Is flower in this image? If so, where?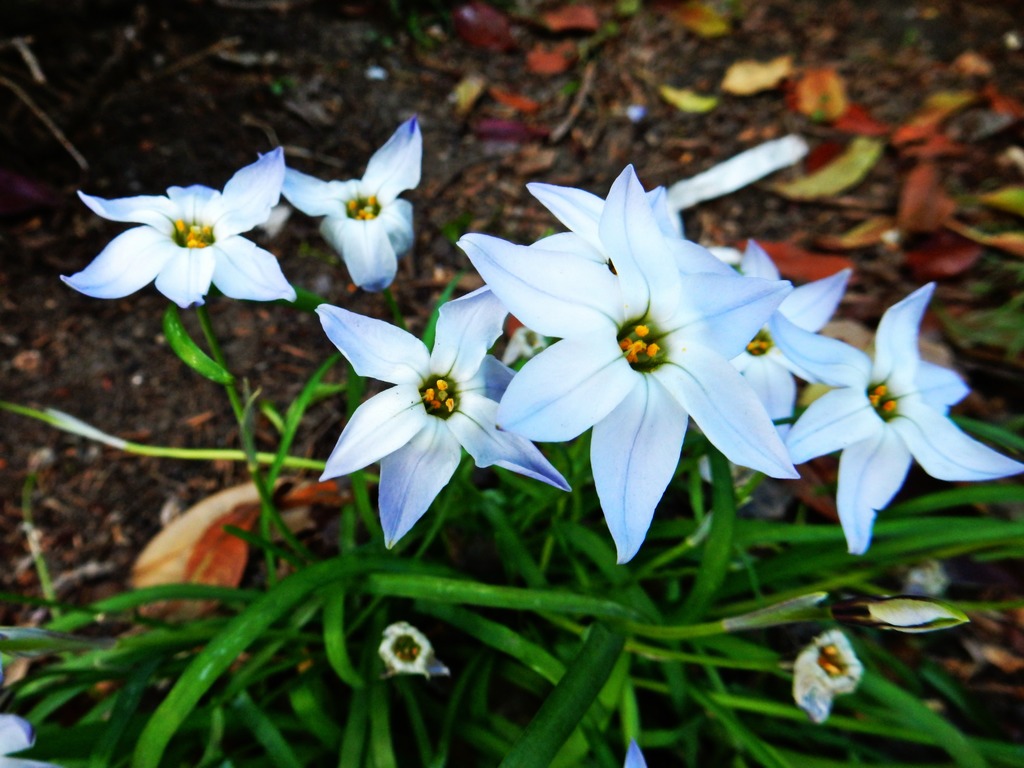
Yes, at box=[257, 111, 413, 292].
